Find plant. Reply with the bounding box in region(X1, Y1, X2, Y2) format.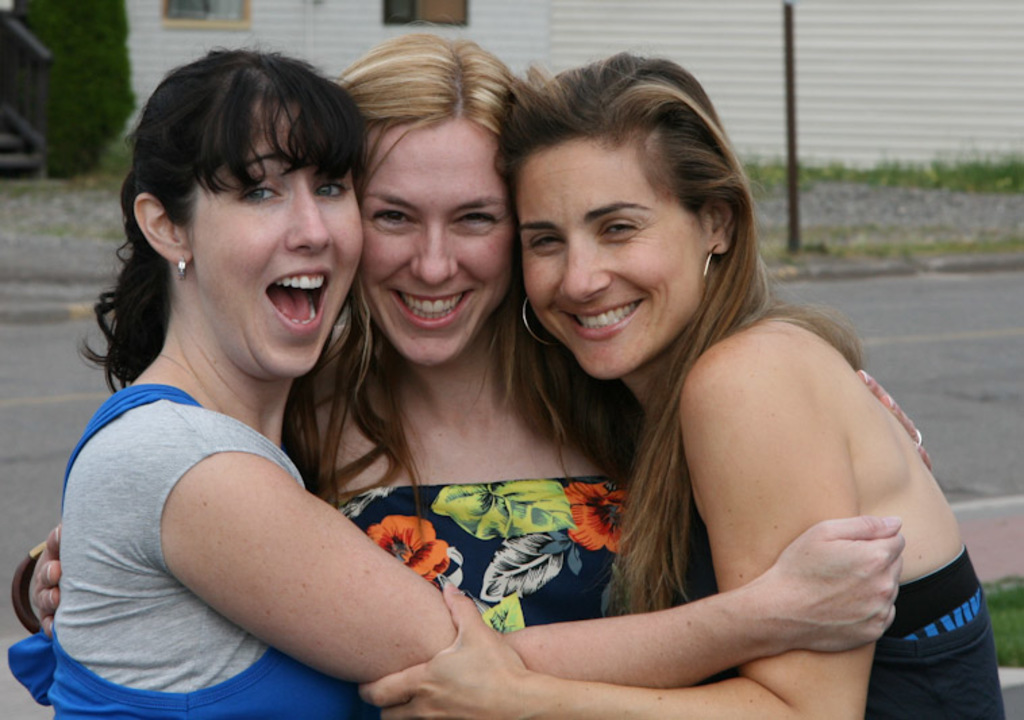
region(985, 573, 1023, 674).
